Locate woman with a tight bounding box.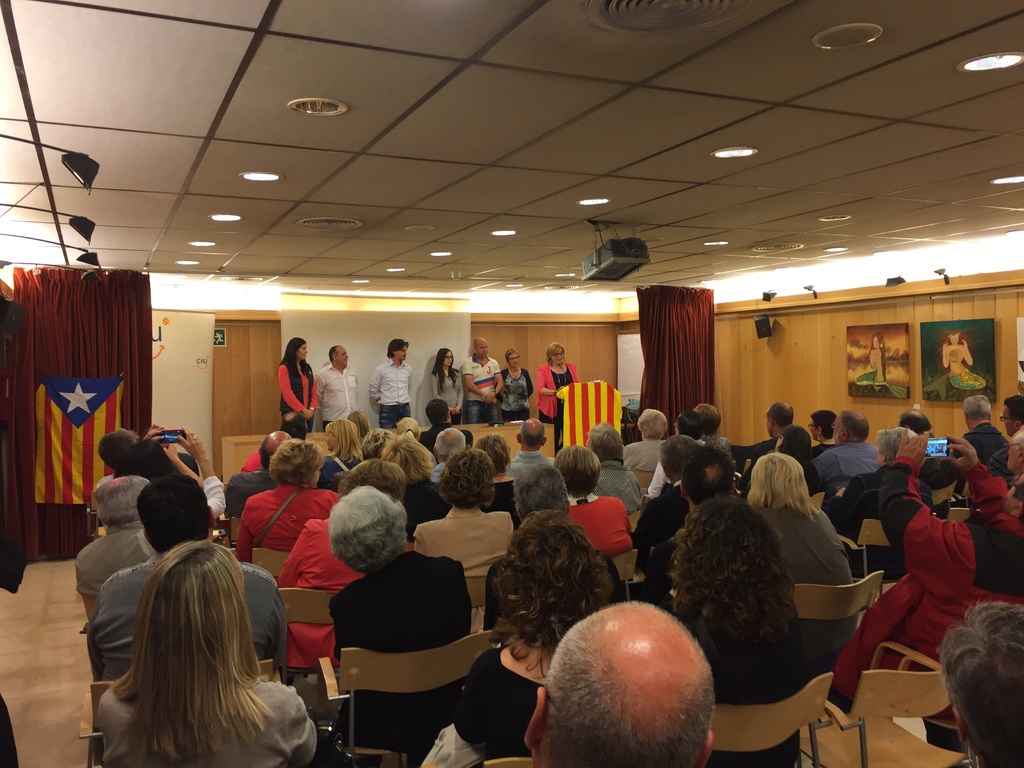
crop(337, 408, 372, 438).
